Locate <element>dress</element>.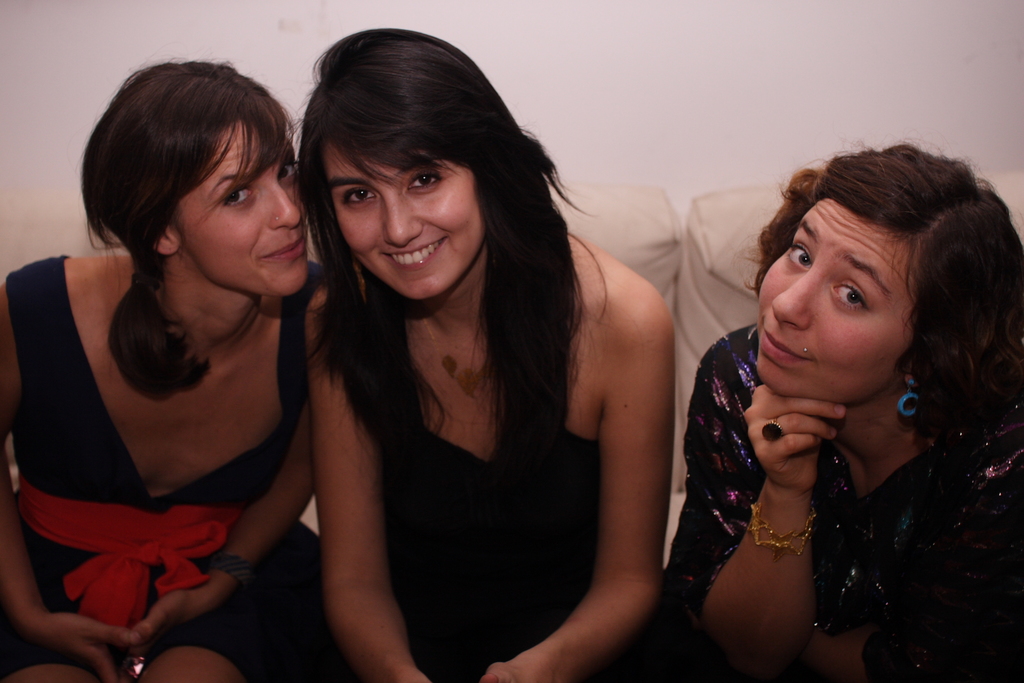
Bounding box: BBox(0, 254, 323, 682).
